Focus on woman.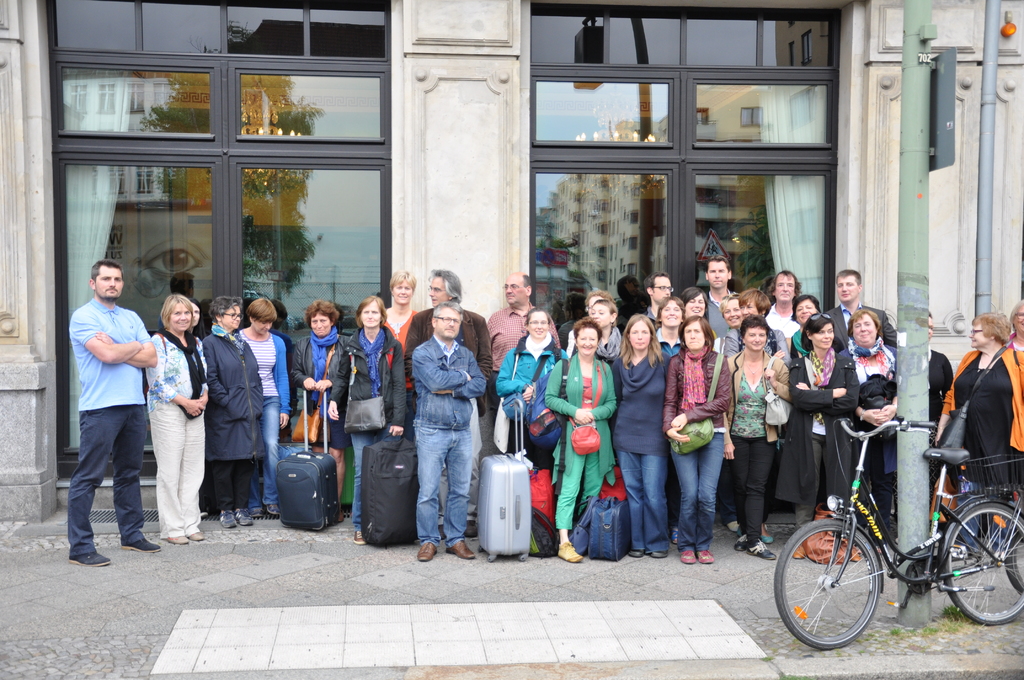
Focused at 788:296:828:368.
